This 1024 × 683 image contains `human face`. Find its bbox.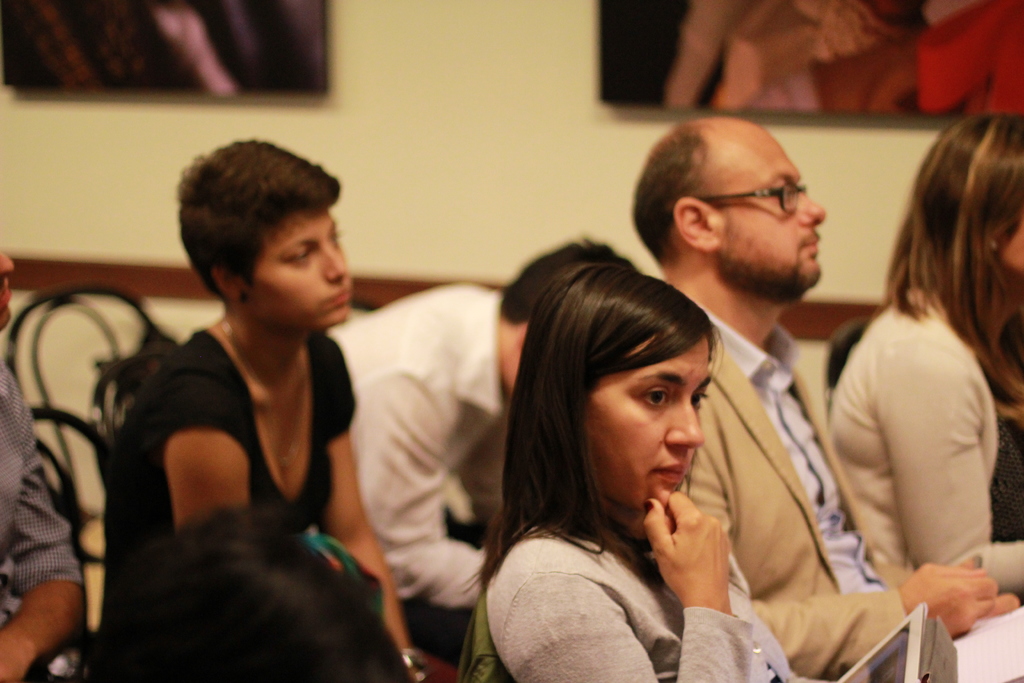
left=693, top=126, right=836, bottom=299.
